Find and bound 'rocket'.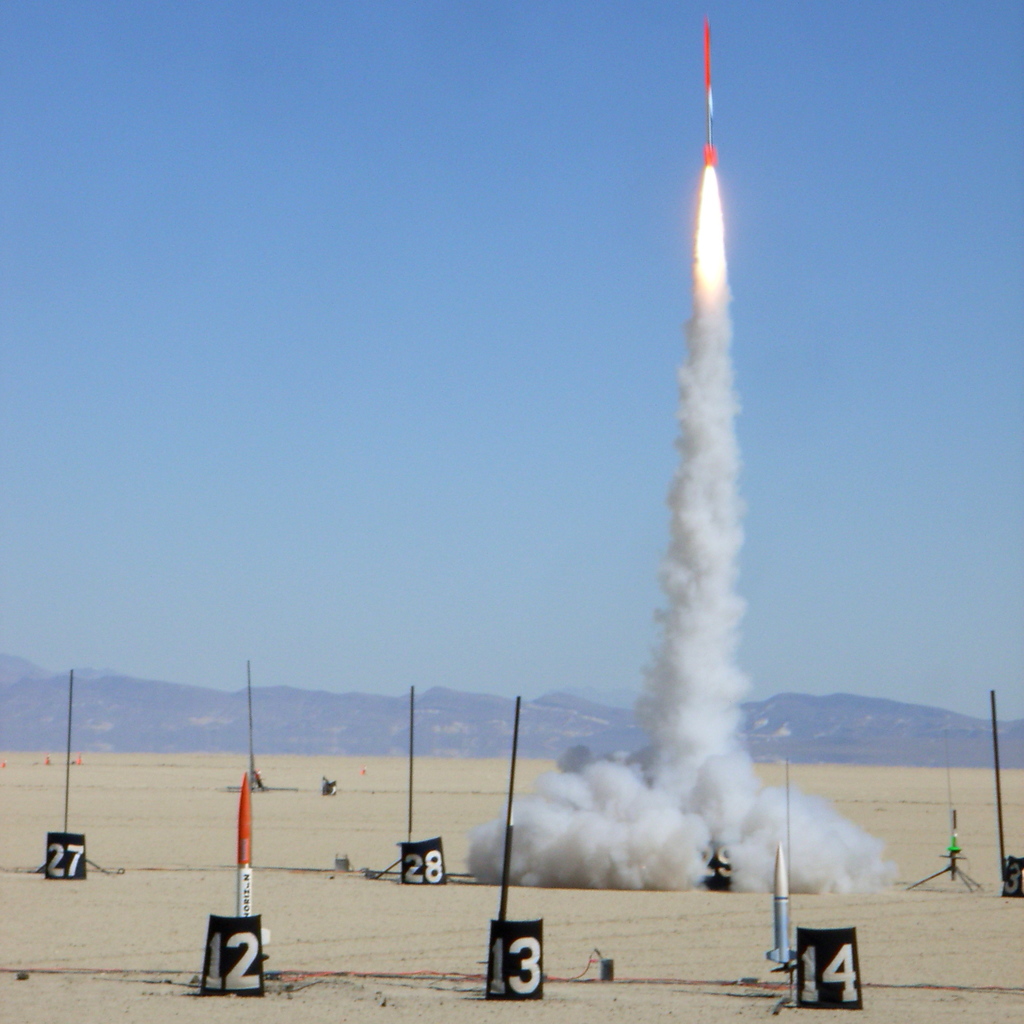
Bound: <region>237, 772, 254, 914</region>.
